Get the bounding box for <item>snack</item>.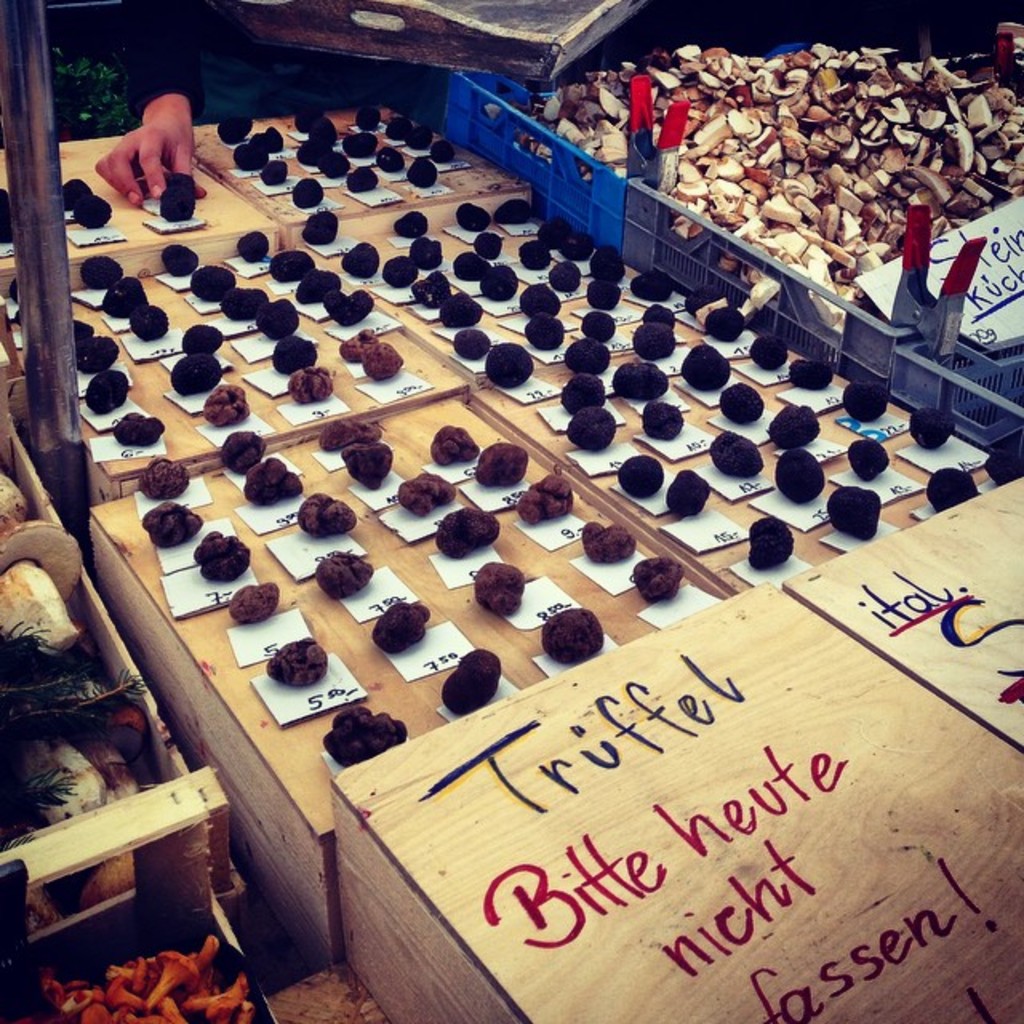
bbox=[630, 317, 678, 360].
